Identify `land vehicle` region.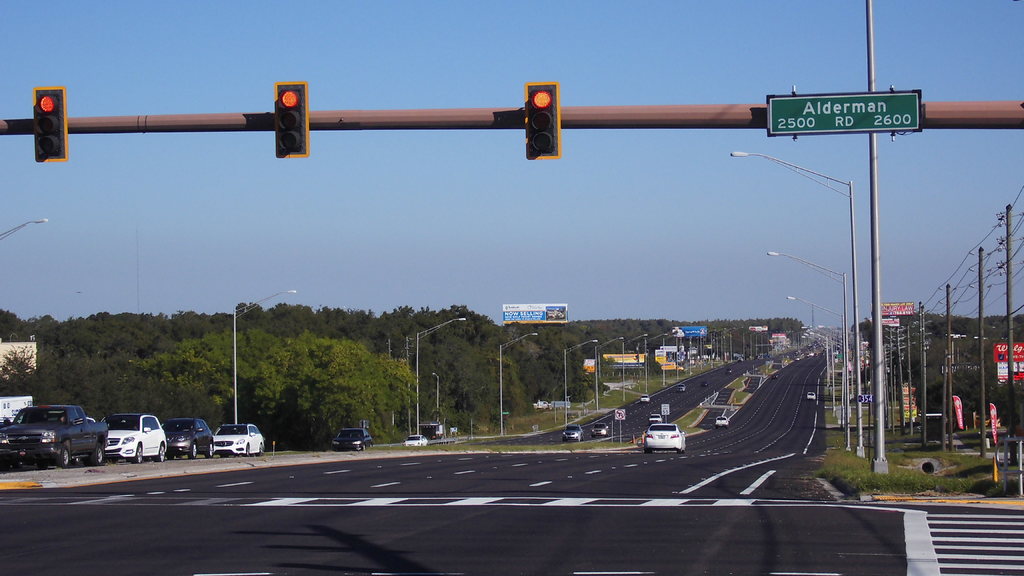
Region: l=330, t=426, r=375, b=453.
